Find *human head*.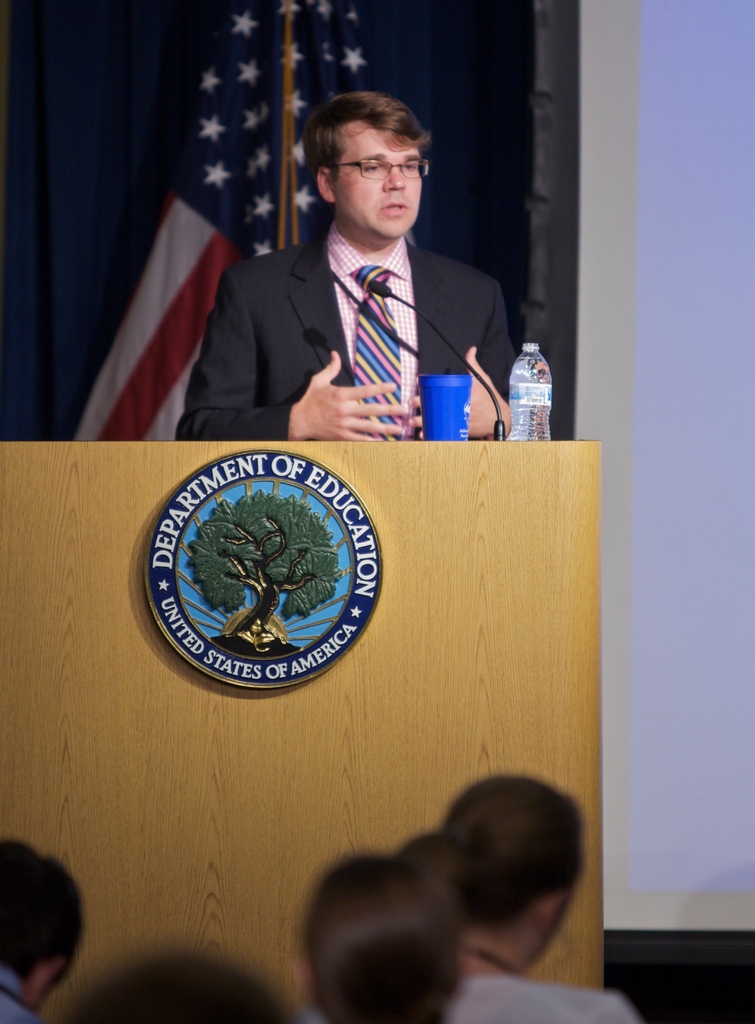
[0,834,92,1012].
